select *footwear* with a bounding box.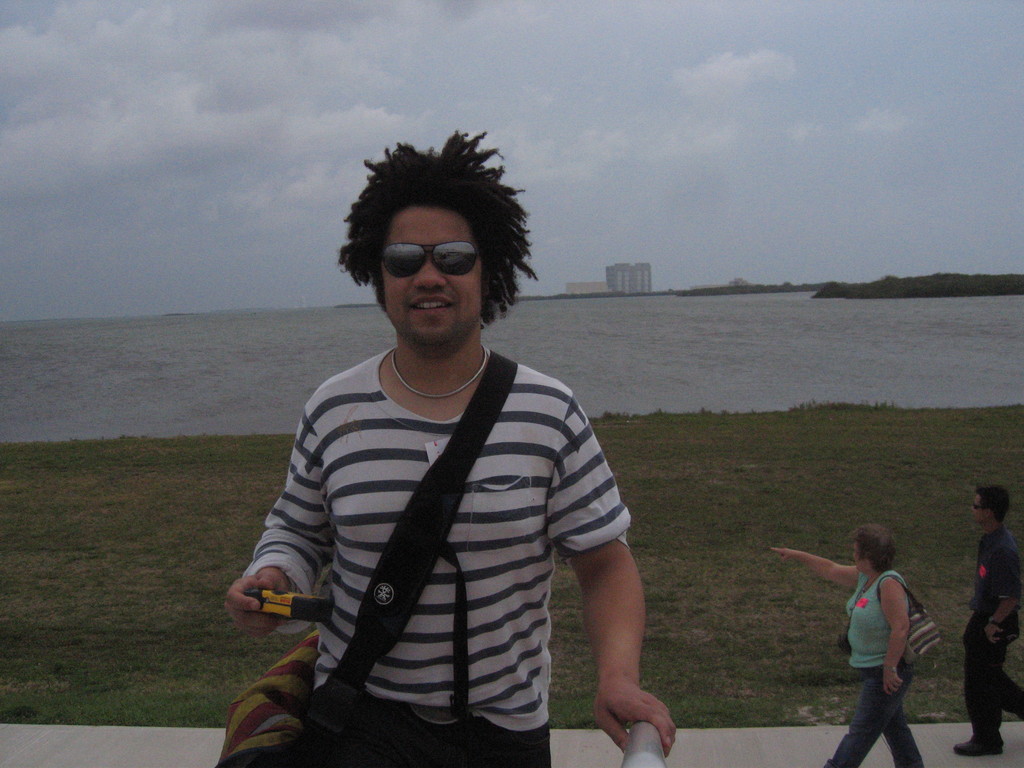
<region>956, 725, 1002, 758</region>.
